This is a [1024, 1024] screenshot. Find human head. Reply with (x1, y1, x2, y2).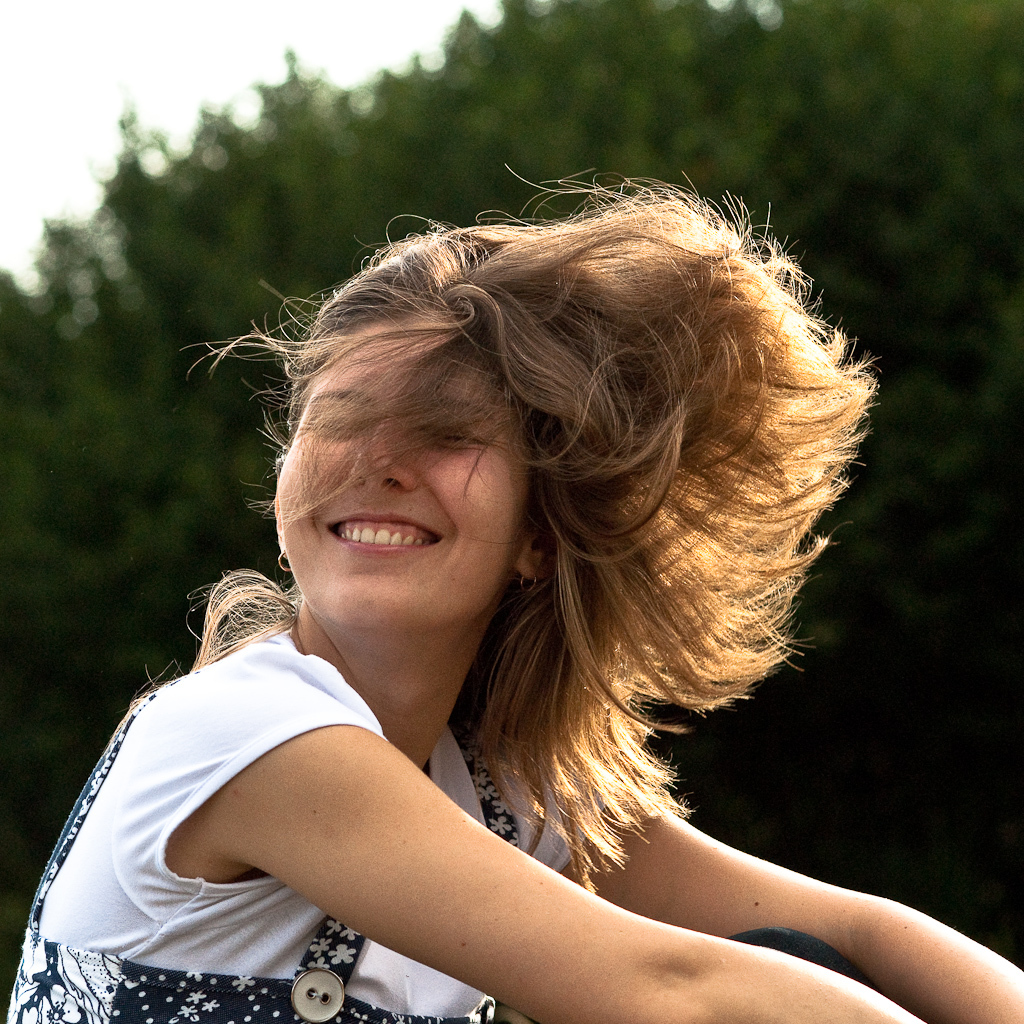
(246, 245, 705, 706).
